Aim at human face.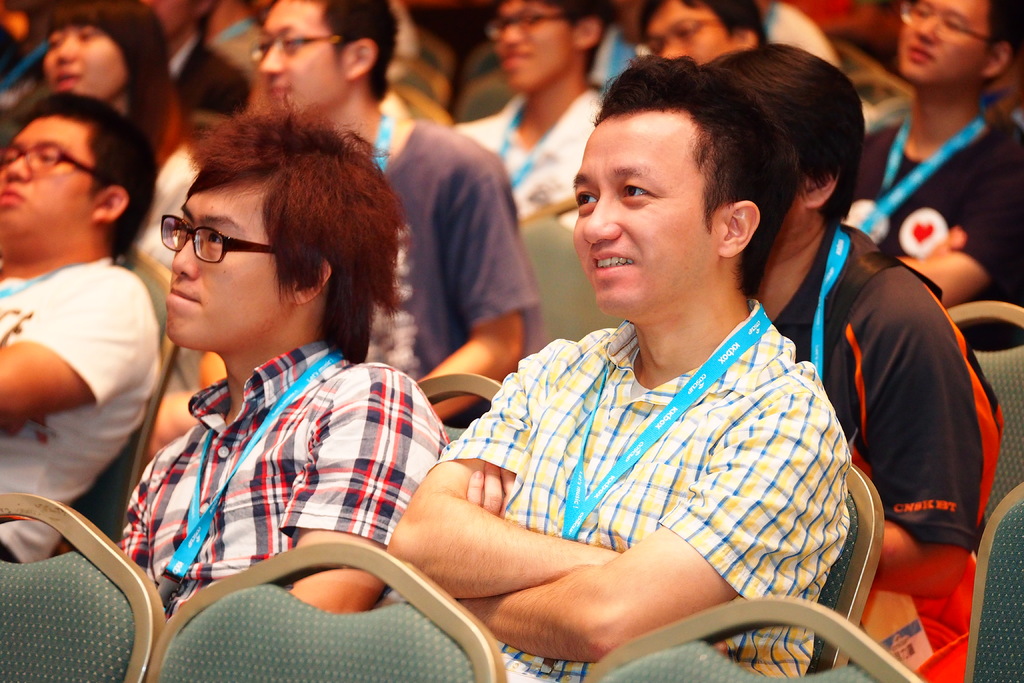
Aimed at locate(647, 0, 730, 65).
